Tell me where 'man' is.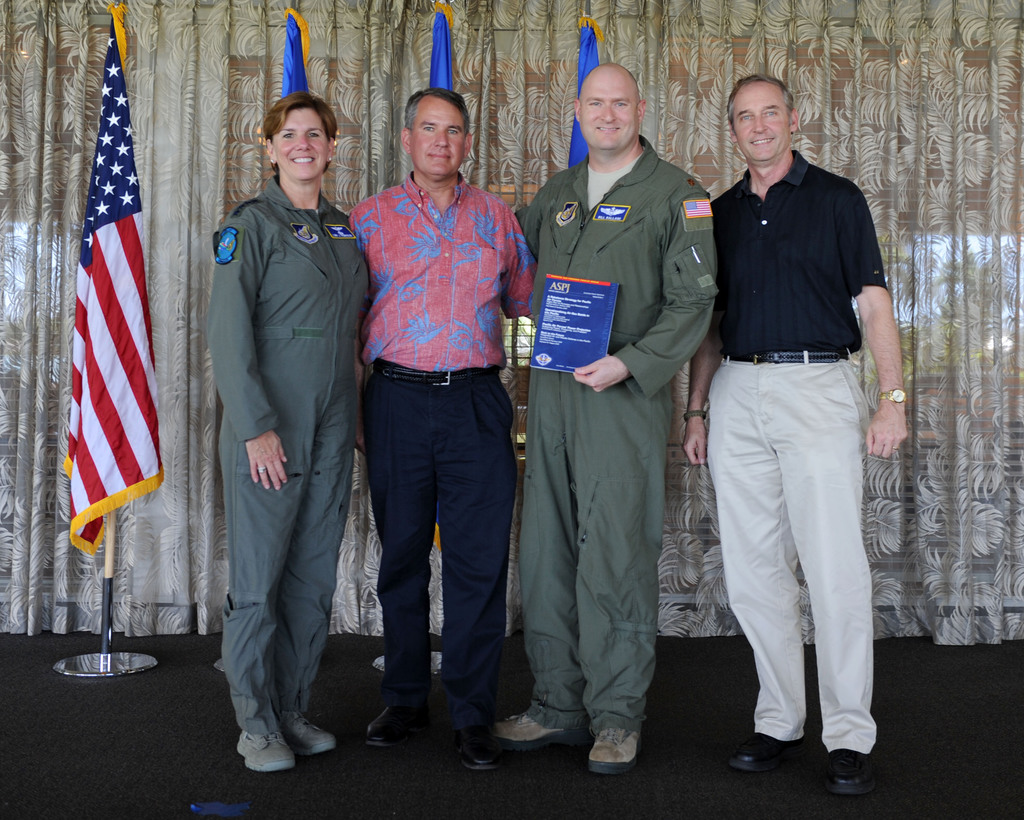
'man' is at region(508, 63, 723, 772).
